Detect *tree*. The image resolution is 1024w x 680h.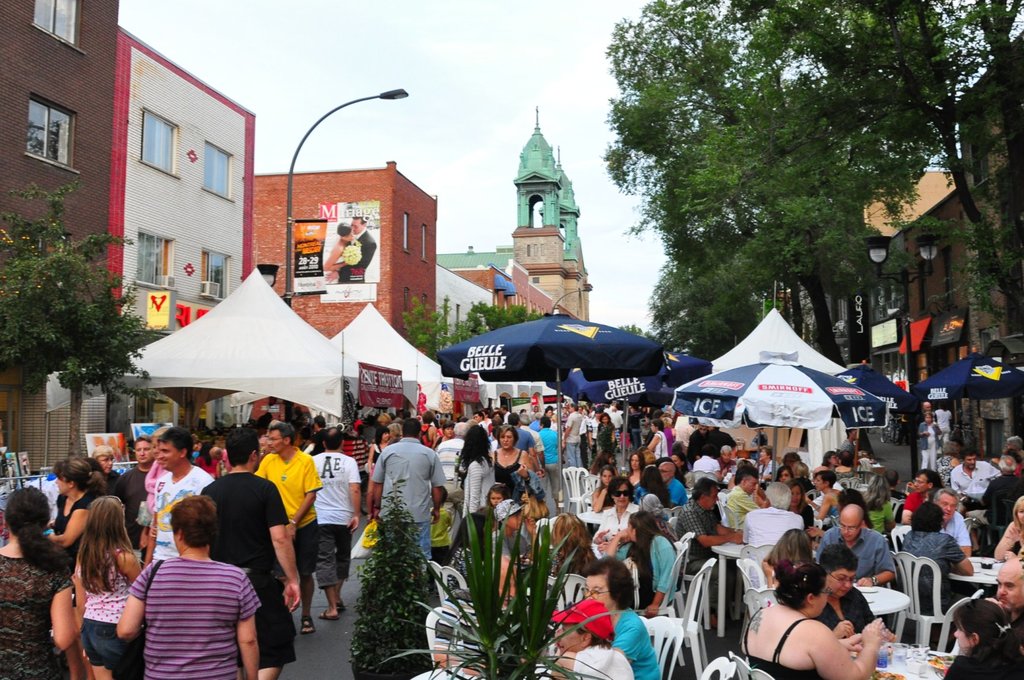
BBox(17, 199, 132, 457).
